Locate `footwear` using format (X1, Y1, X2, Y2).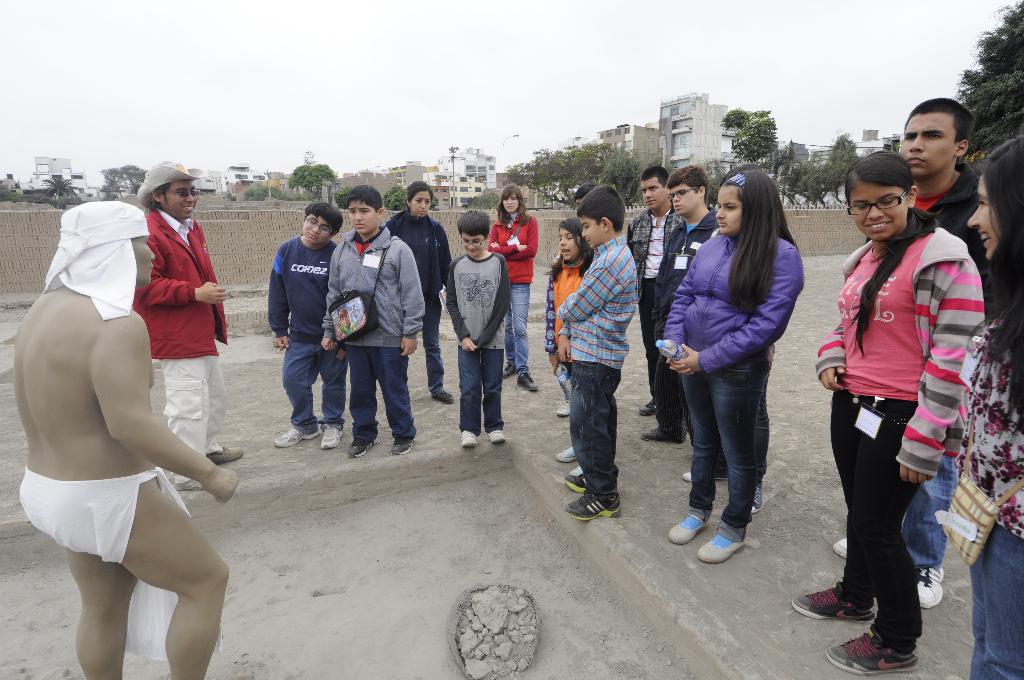
(791, 583, 874, 623).
